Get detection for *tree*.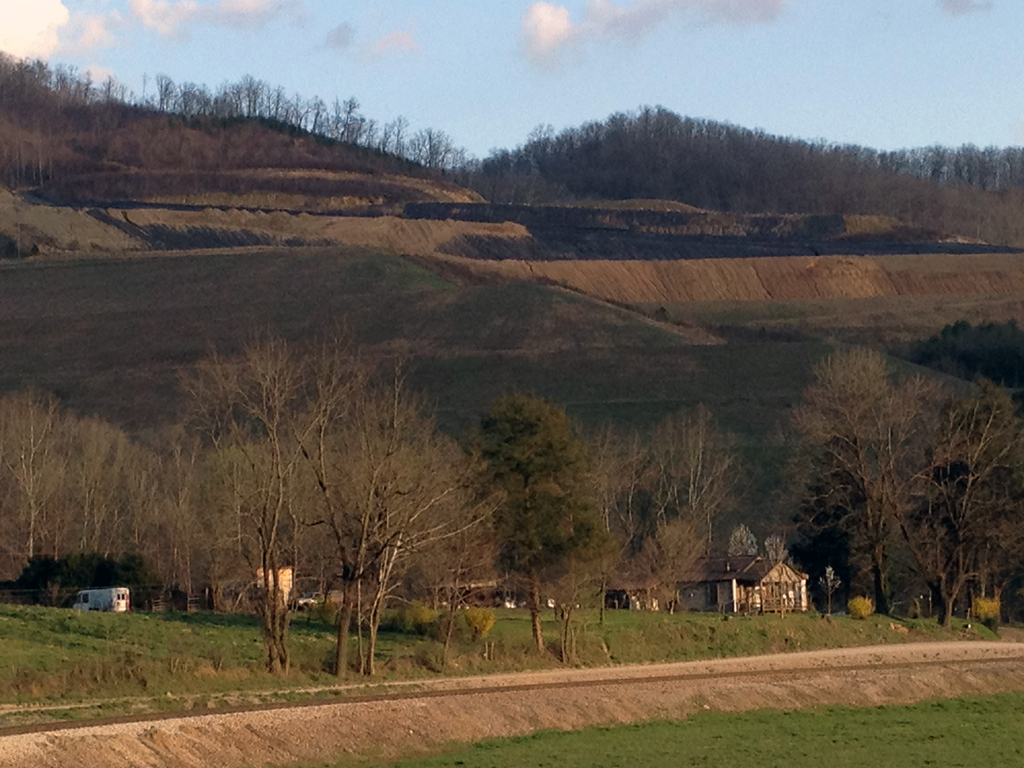
Detection: x1=10, y1=550, x2=162, y2=616.
